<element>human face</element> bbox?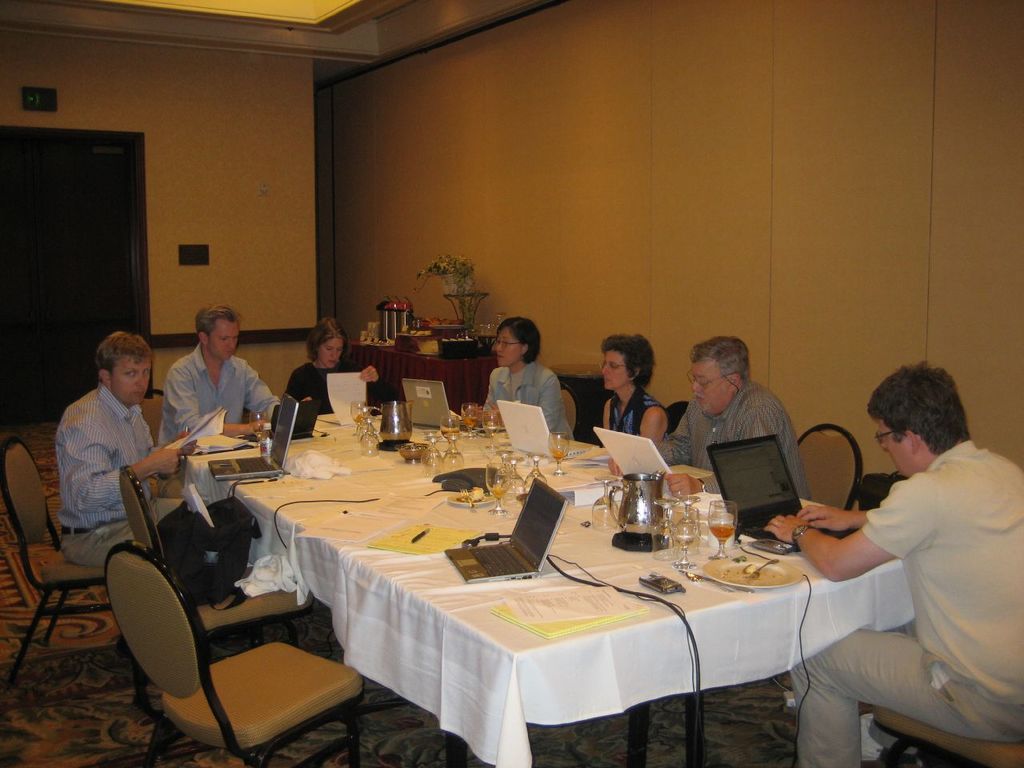
[210,319,241,361]
